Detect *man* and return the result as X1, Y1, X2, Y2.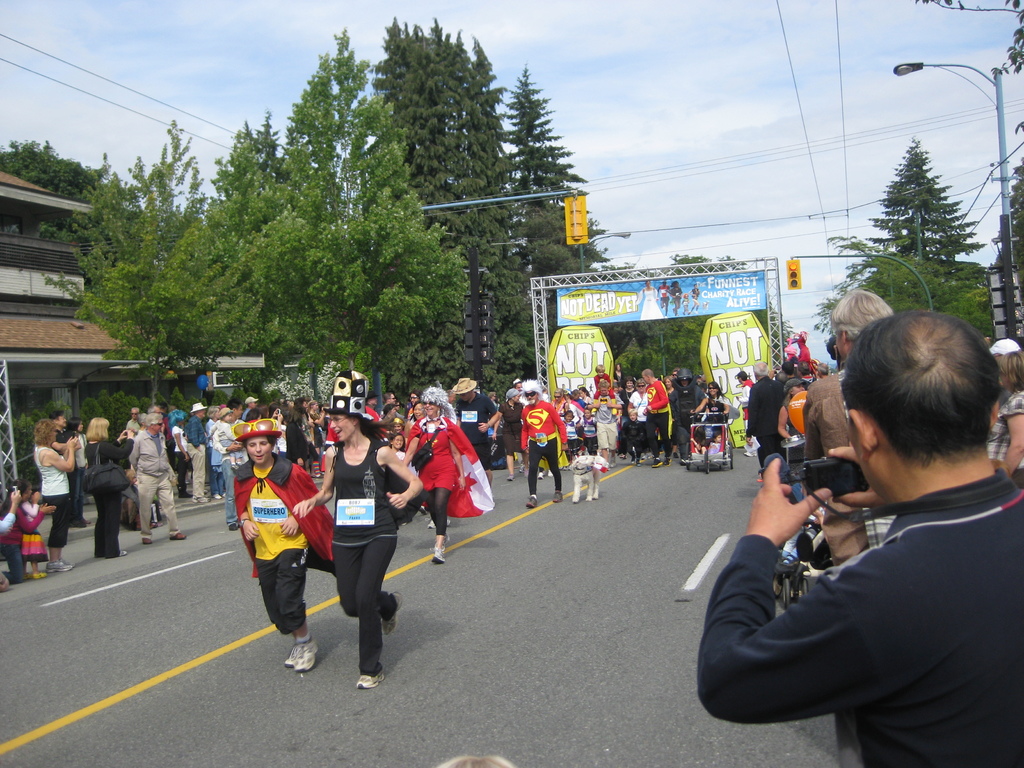
515, 380, 570, 504.
